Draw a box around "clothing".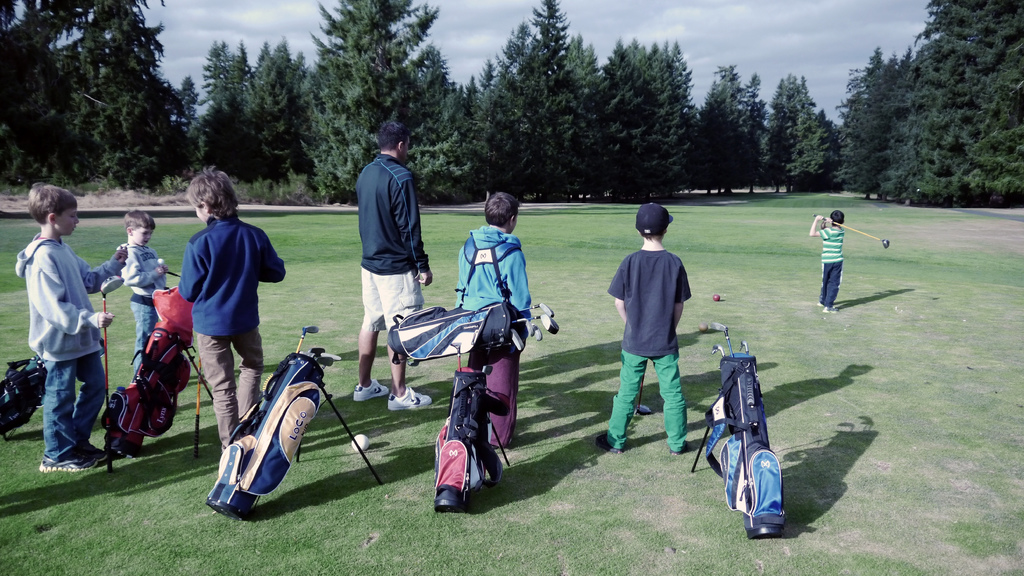
pyautogui.locateOnScreen(452, 222, 530, 446).
